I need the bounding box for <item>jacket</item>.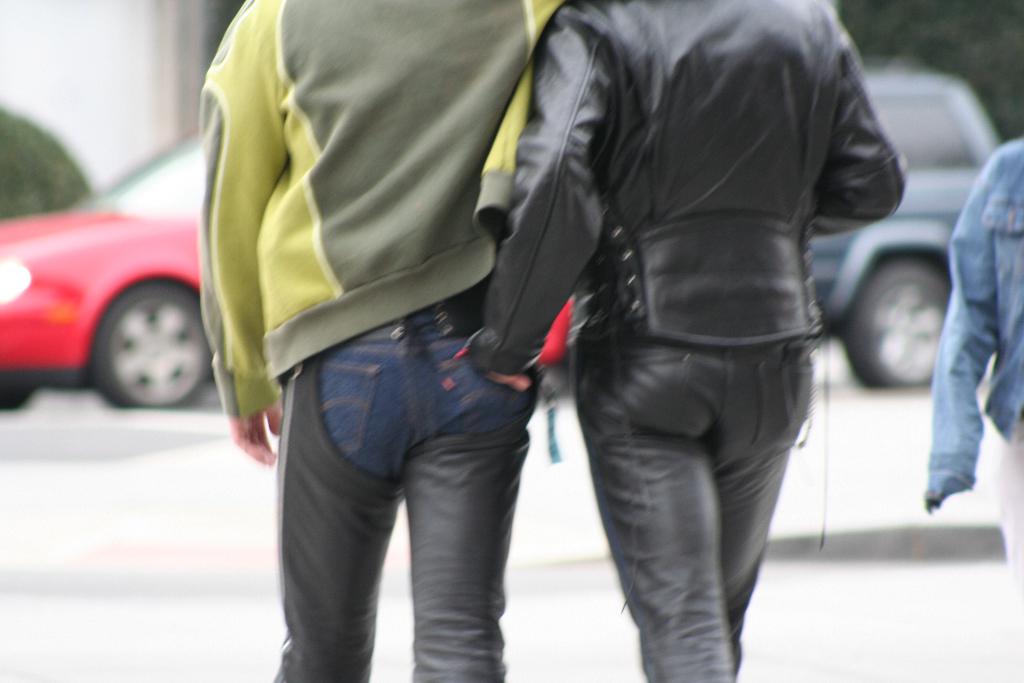
Here it is: bbox=(186, 12, 563, 427).
